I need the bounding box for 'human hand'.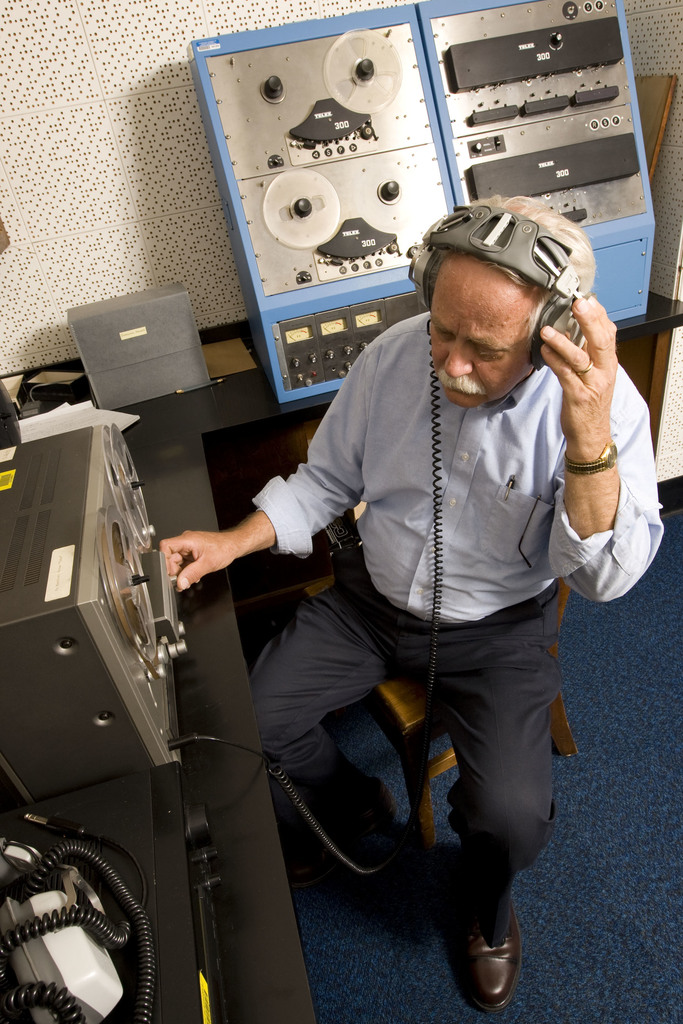
Here it is: 536 295 620 452.
